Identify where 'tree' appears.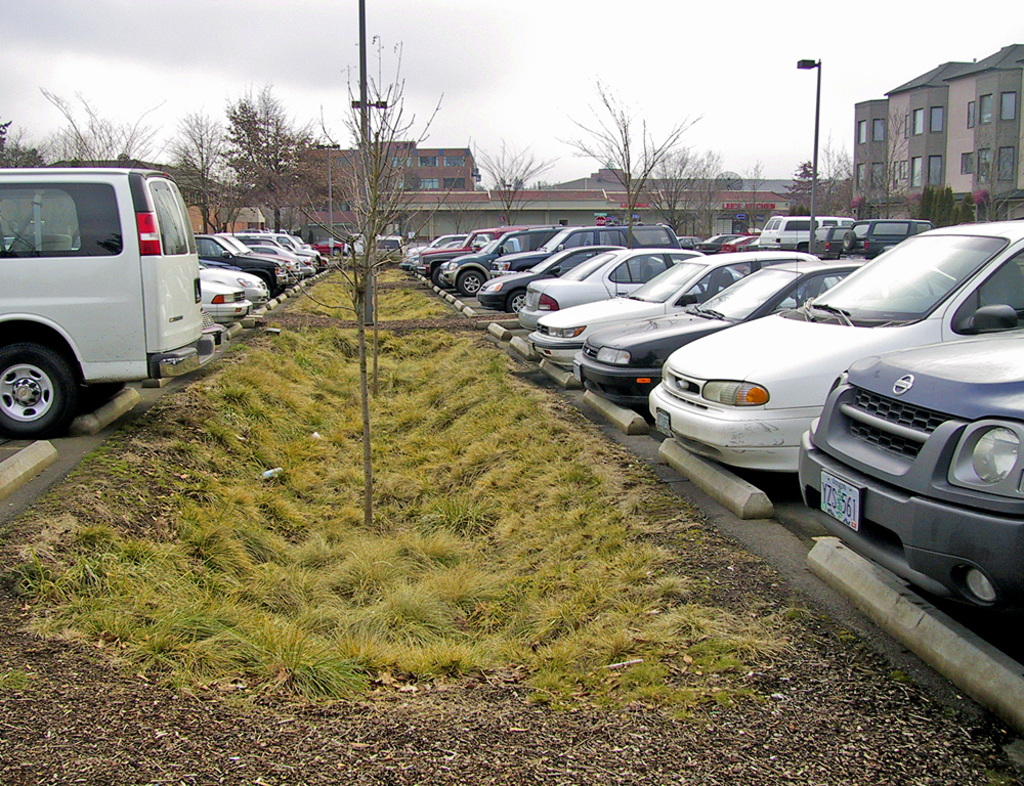
Appears at left=779, top=156, right=835, bottom=235.
